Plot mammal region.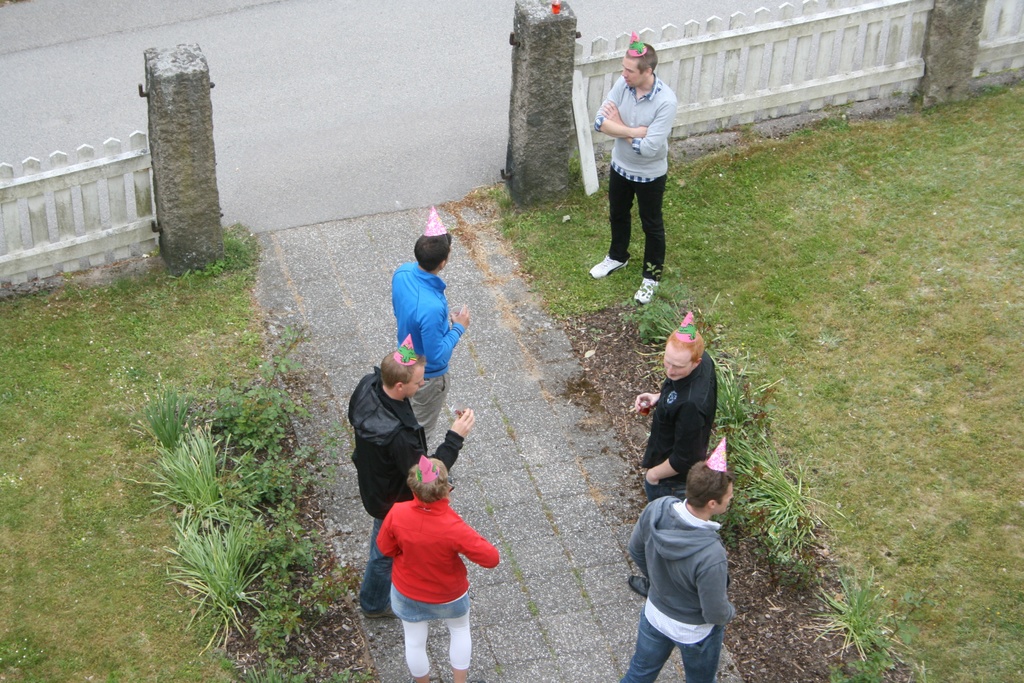
Plotted at BBox(640, 312, 733, 518).
